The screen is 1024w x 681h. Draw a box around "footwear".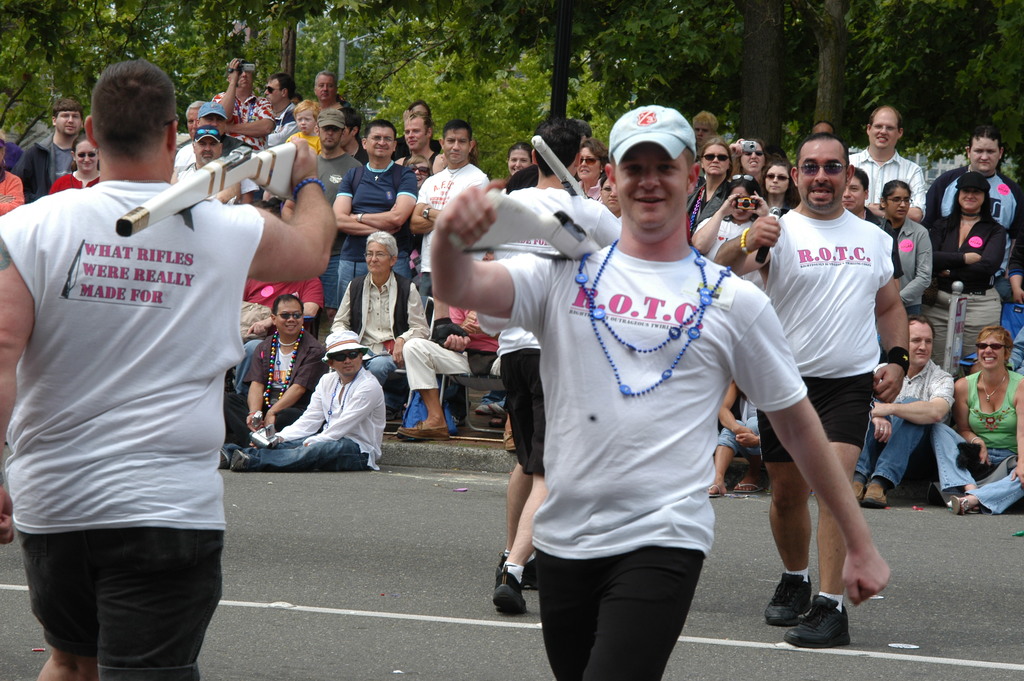
{"left": 501, "top": 430, "right": 518, "bottom": 452}.
